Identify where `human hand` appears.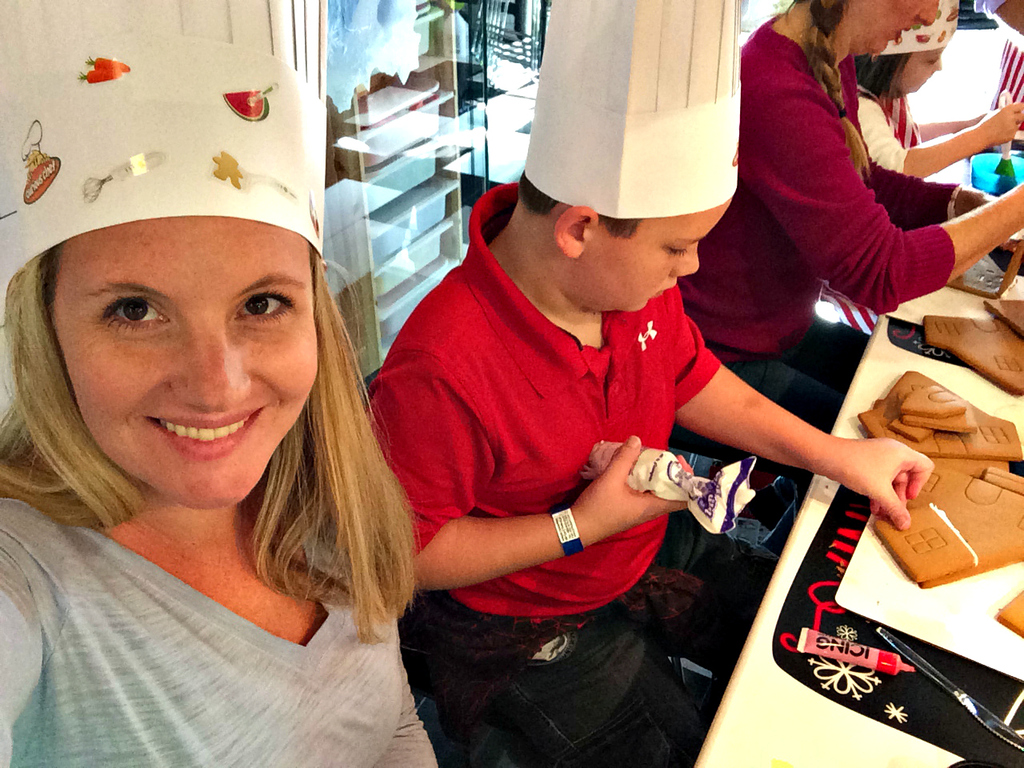
Appears at 574/446/690/536.
